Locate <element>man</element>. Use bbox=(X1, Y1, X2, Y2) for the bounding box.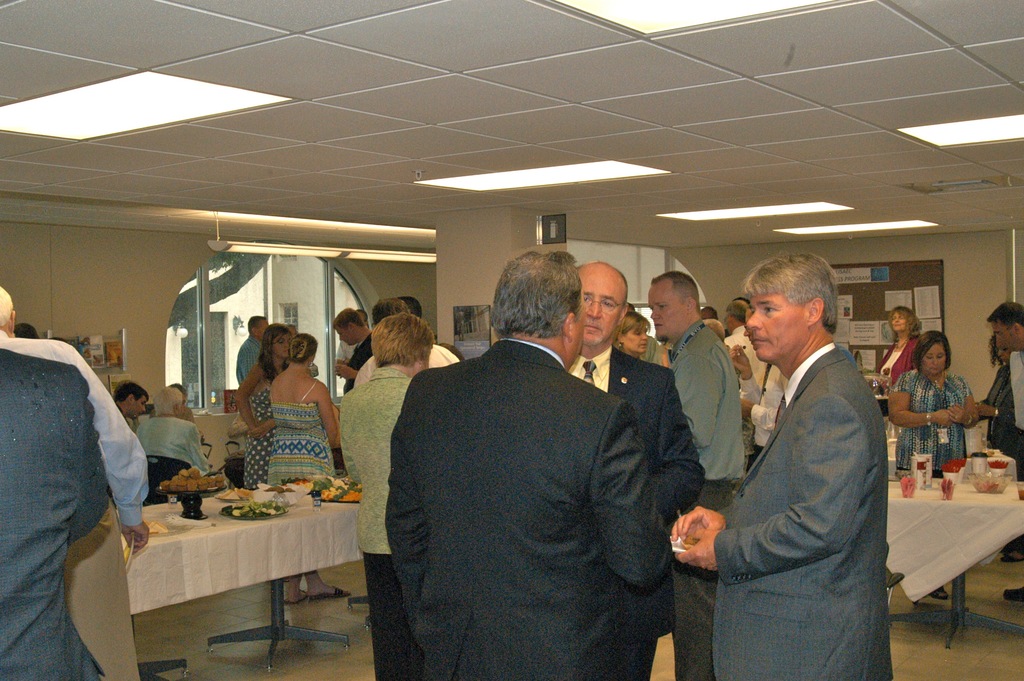
bbox=(648, 267, 748, 509).
